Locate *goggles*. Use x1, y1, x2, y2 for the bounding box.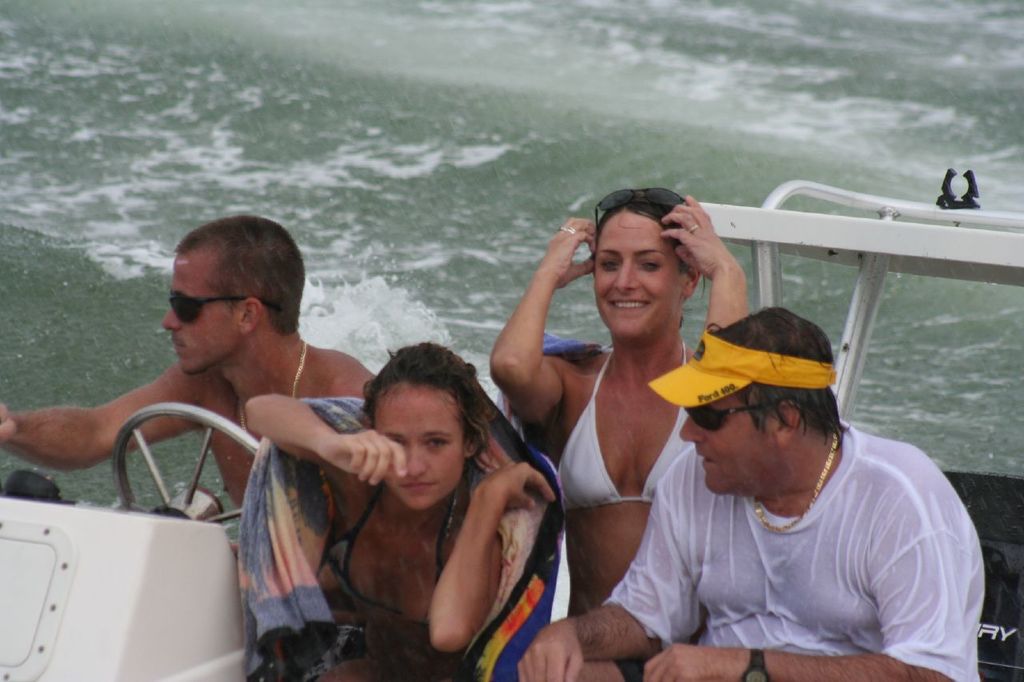
589, 184, 686, 245.
